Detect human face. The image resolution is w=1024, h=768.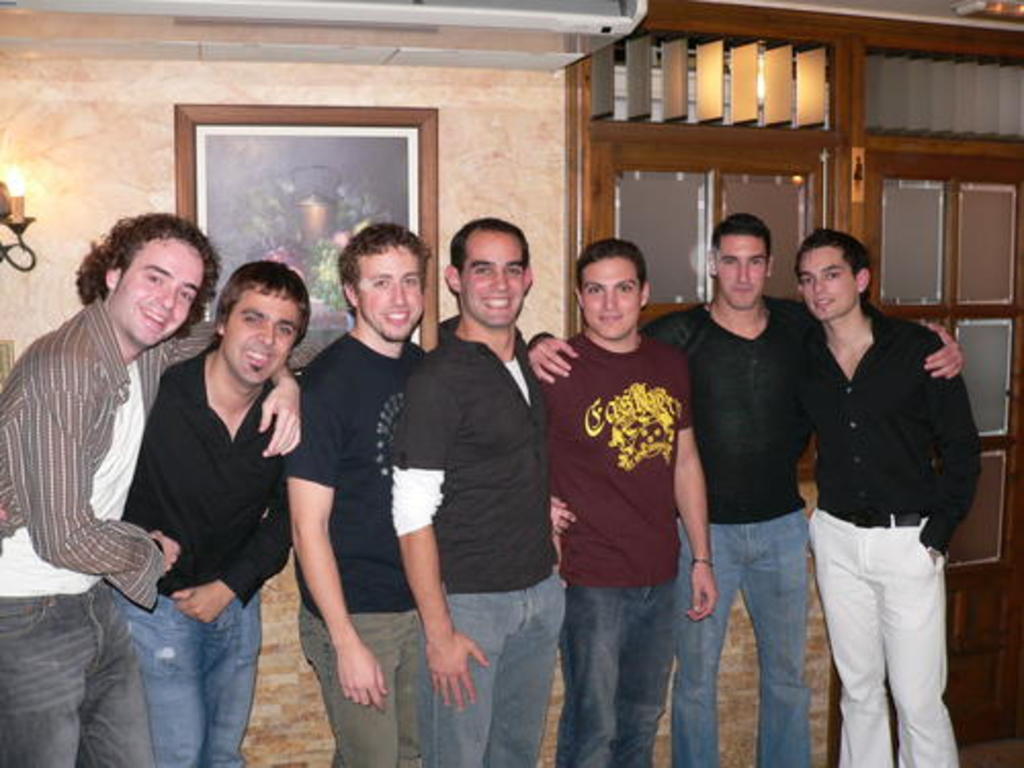
detection(350, 244, 424, 344).
